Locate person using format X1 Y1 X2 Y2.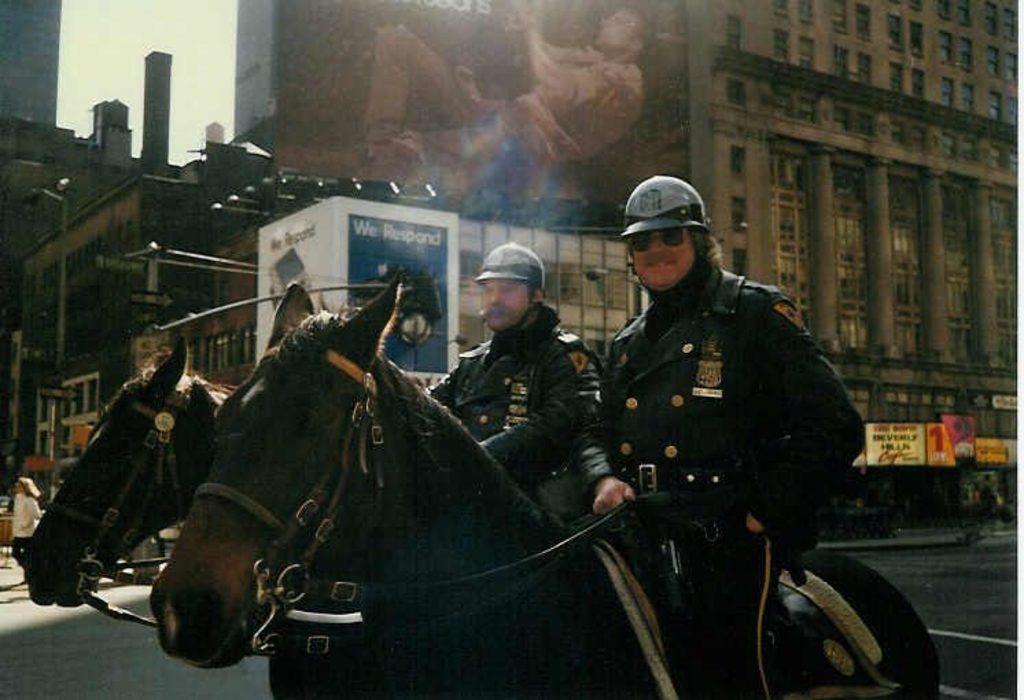
427 244 594 486.
